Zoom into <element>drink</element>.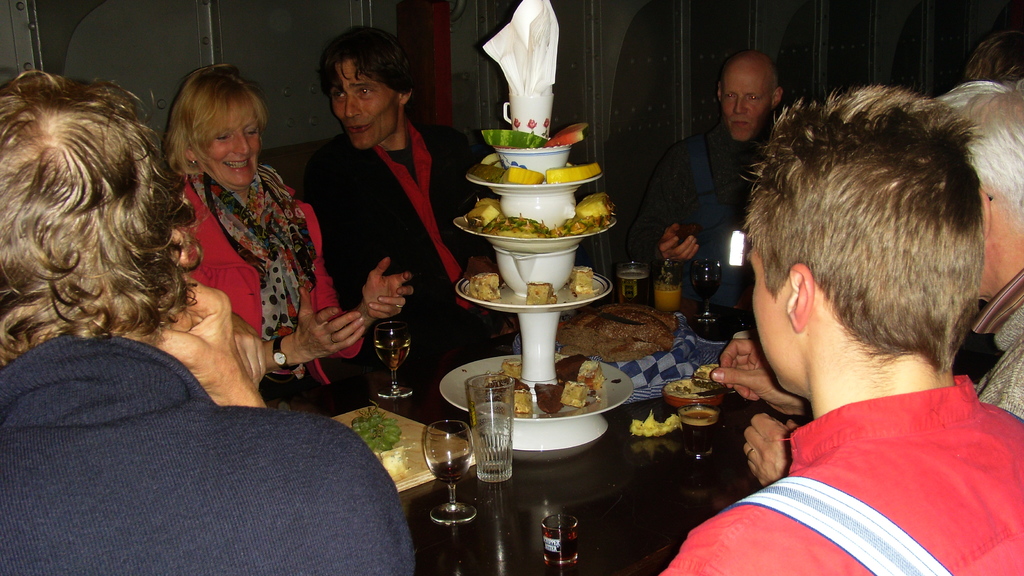
Zoom target: BBox(546, 513, 585, 568).
